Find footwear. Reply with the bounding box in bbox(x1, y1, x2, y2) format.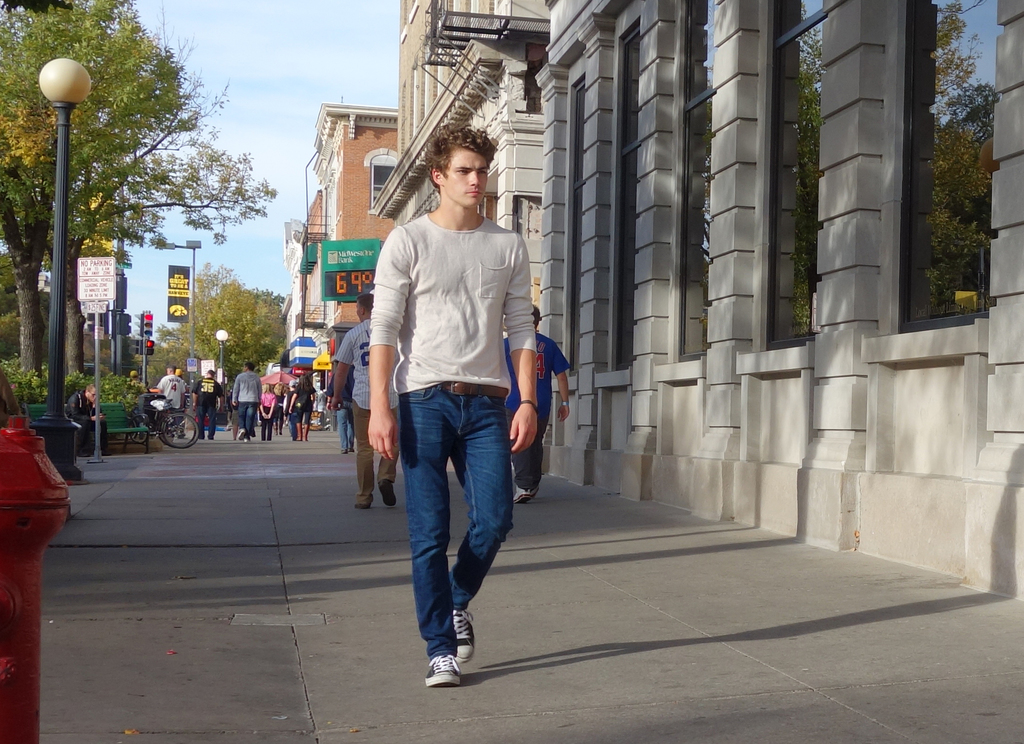
bbox(513, 488, 539, 504).
